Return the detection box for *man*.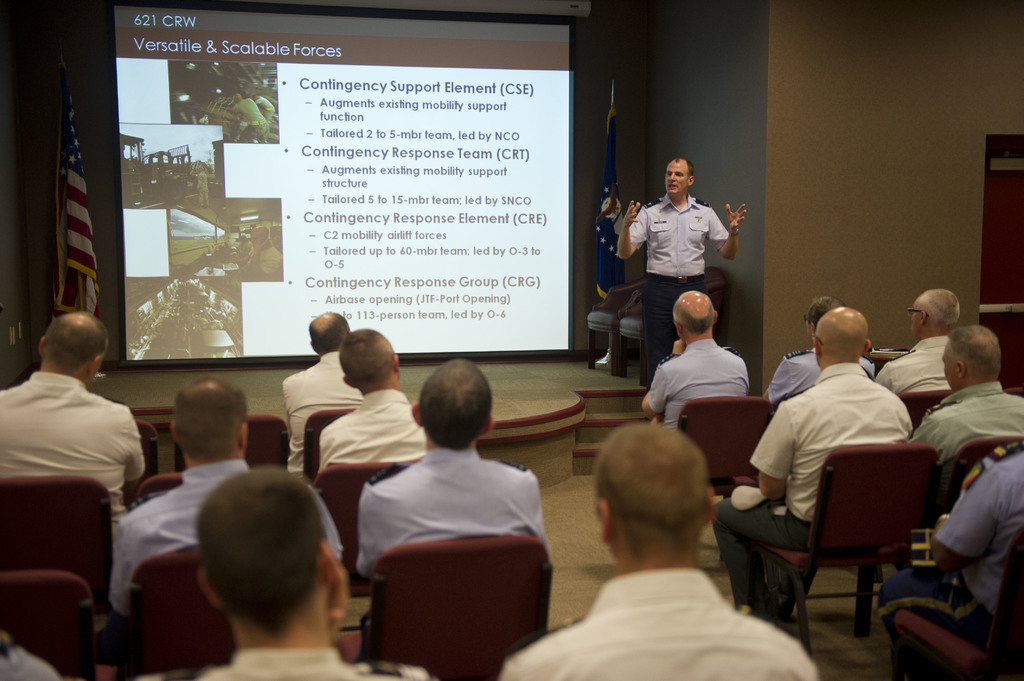
616 157 746 380.
